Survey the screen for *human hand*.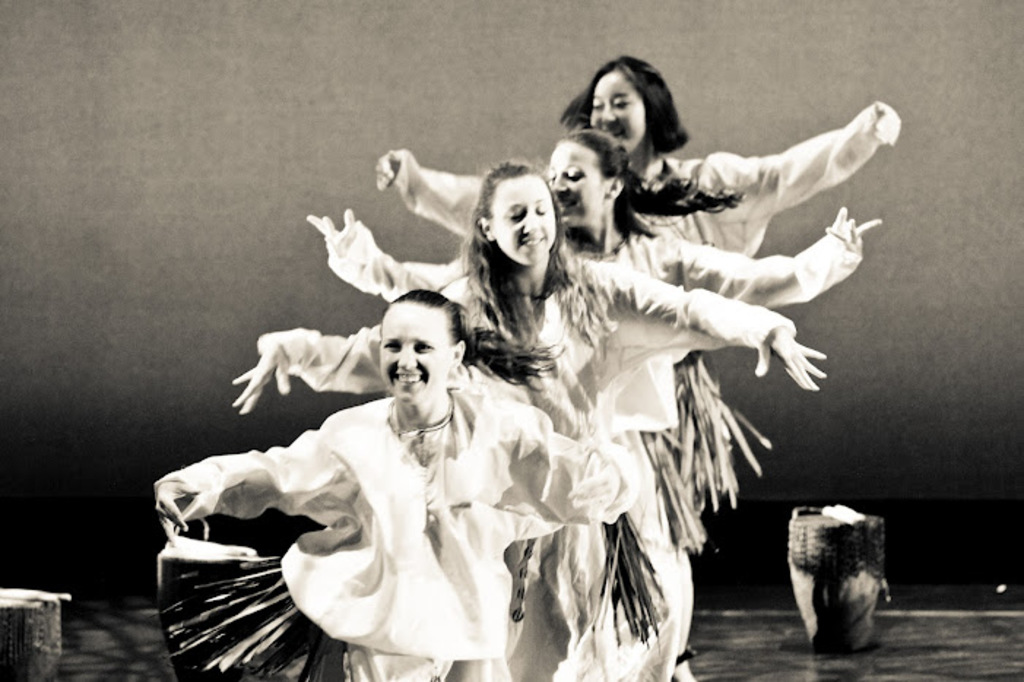
Survey found: left=865, top=99, right=903, bottom=149.
